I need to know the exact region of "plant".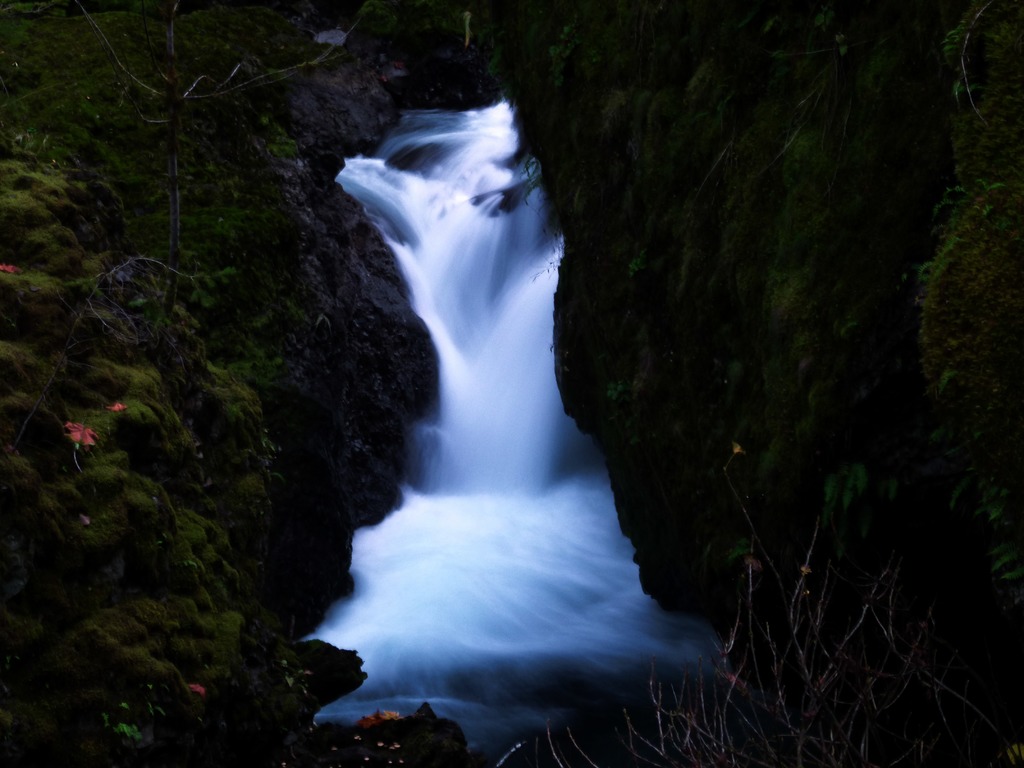
Region: region(908, 163, 1014, 373).
